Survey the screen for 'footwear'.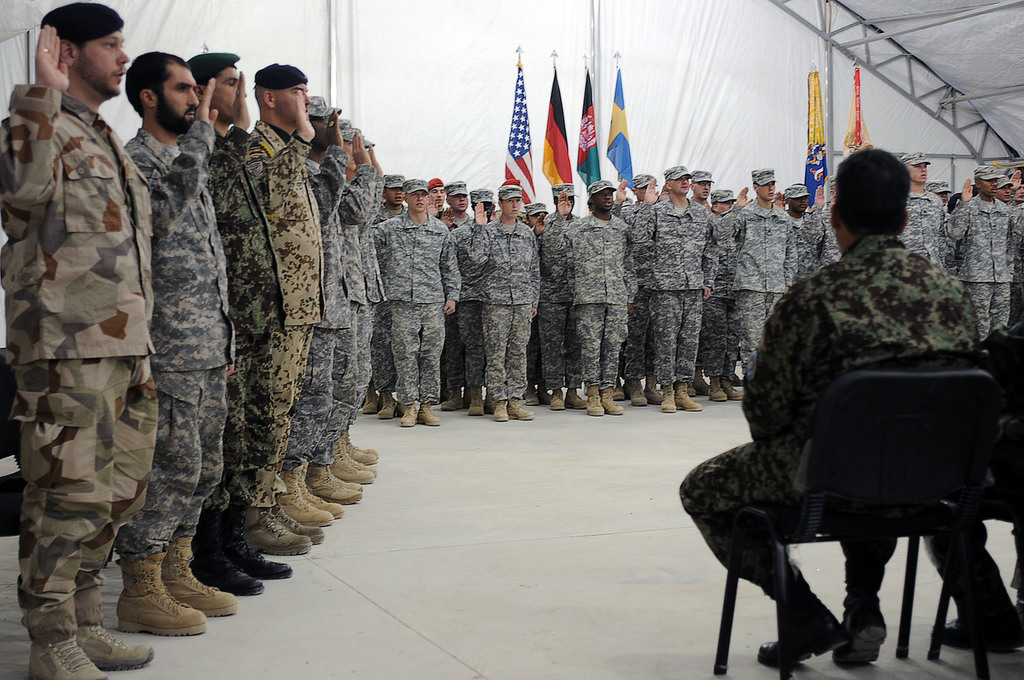
Survey found: <region>730, 385, 744, 401</region>.
